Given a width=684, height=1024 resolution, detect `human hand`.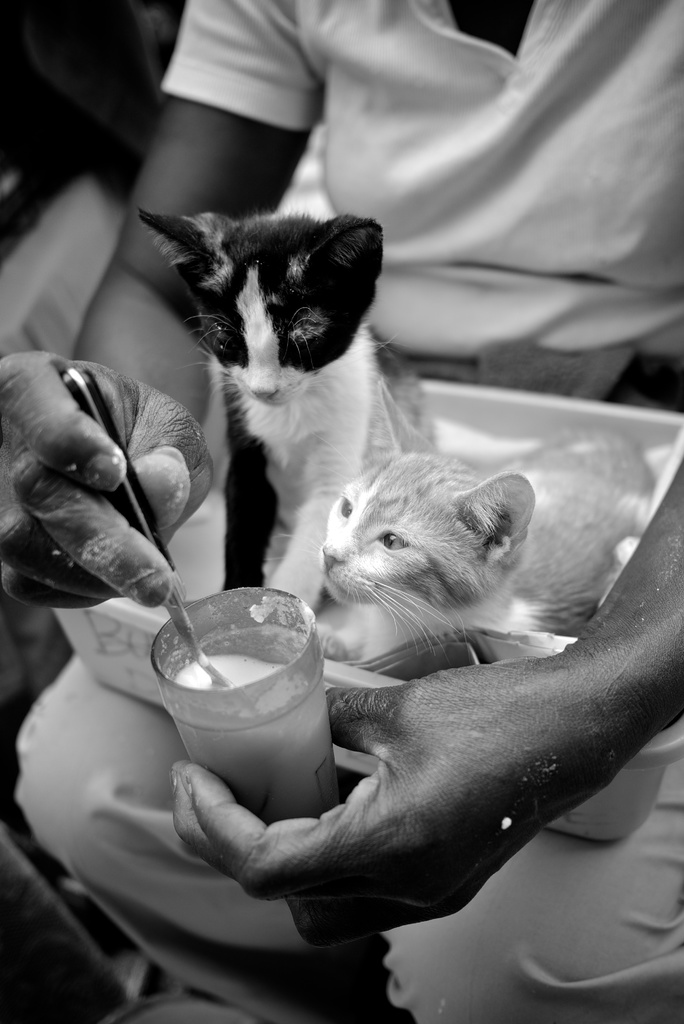
l=174, t=643, r=652, b=939.
